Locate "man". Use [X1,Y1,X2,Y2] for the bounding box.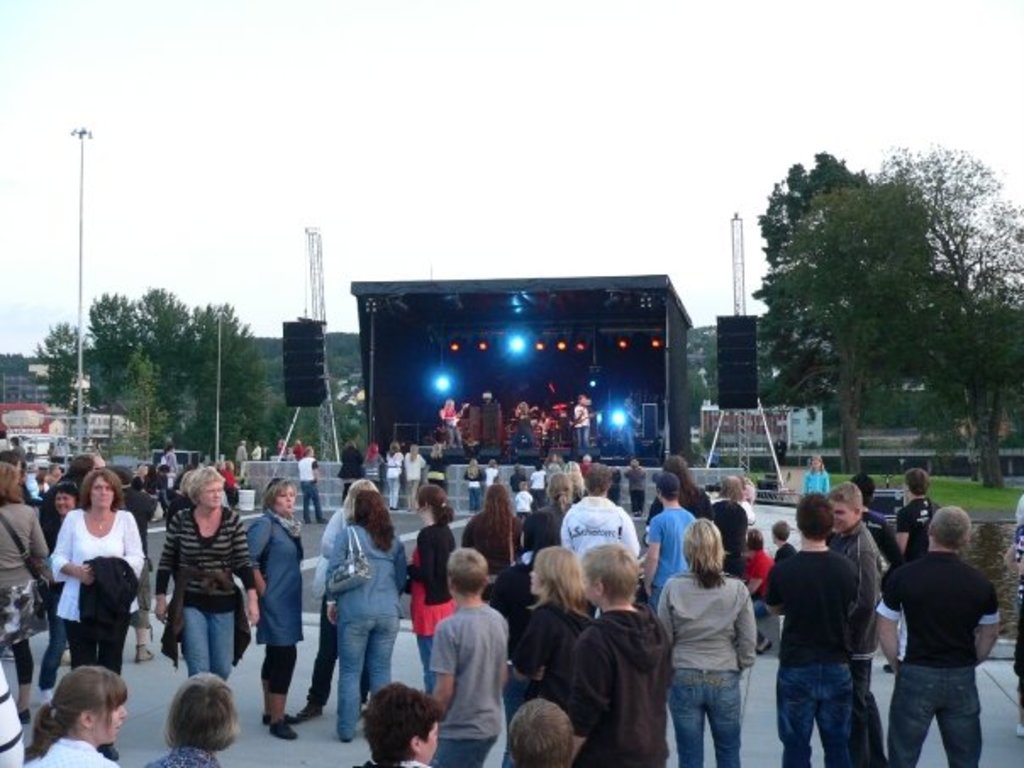
[831,478,888,766].
